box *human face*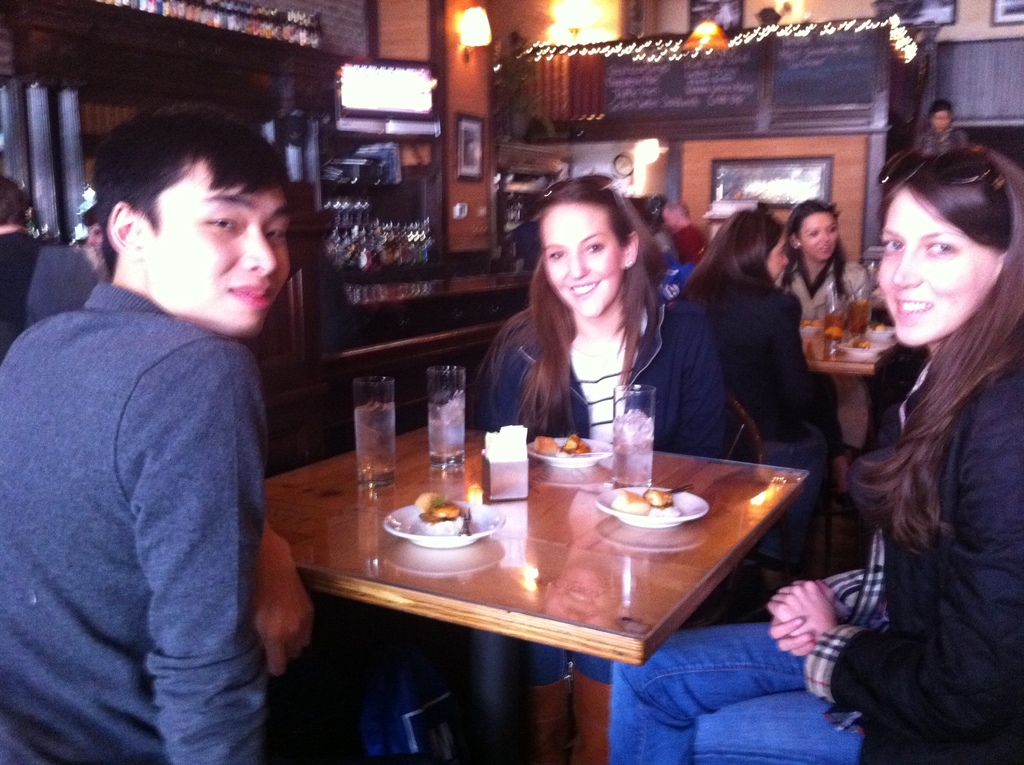
(137,163,292,342)
